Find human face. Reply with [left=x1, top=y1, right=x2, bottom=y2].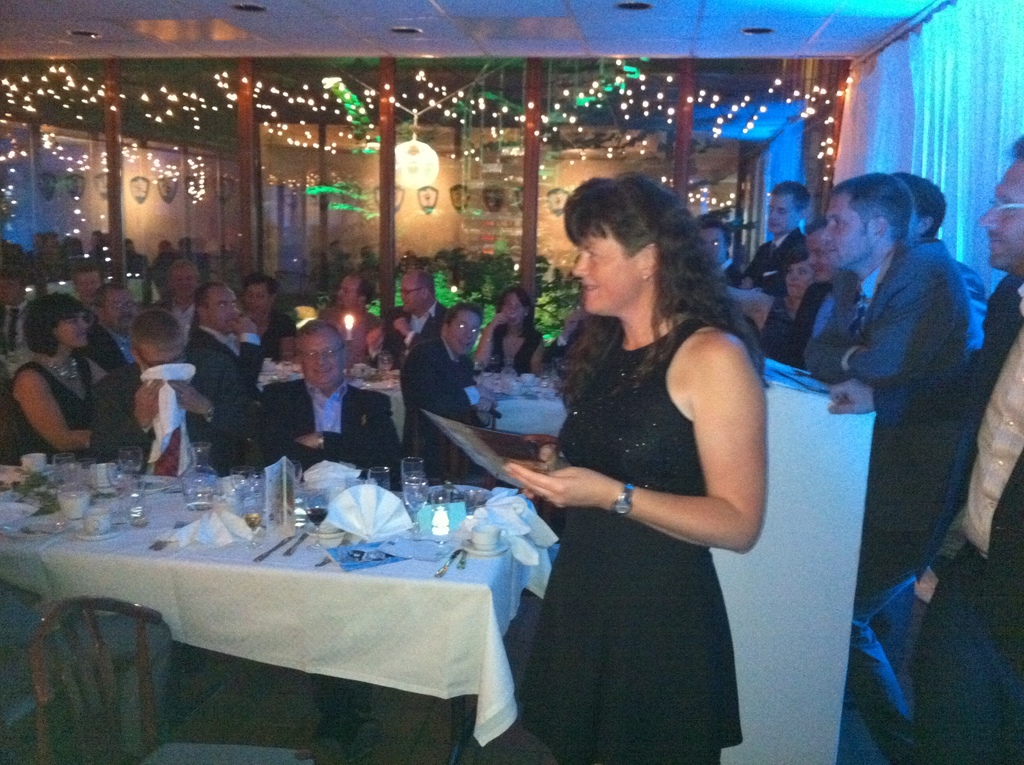
[left=498, top=293, right=522, bottom=331].
